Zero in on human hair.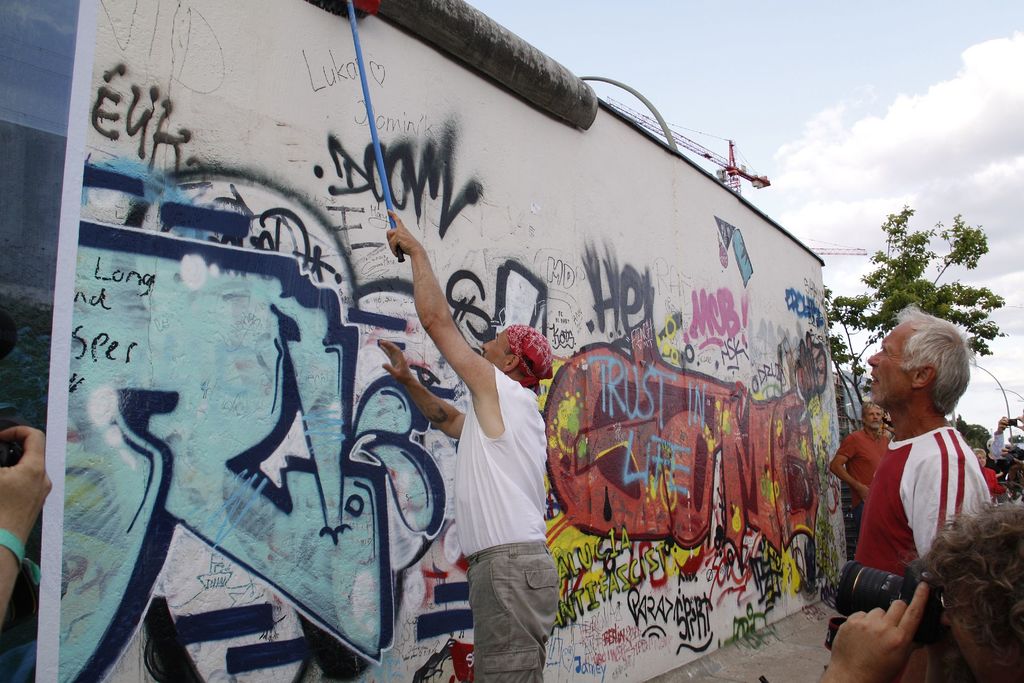
Zeroed in: crop(889, 304, 970, 419).
